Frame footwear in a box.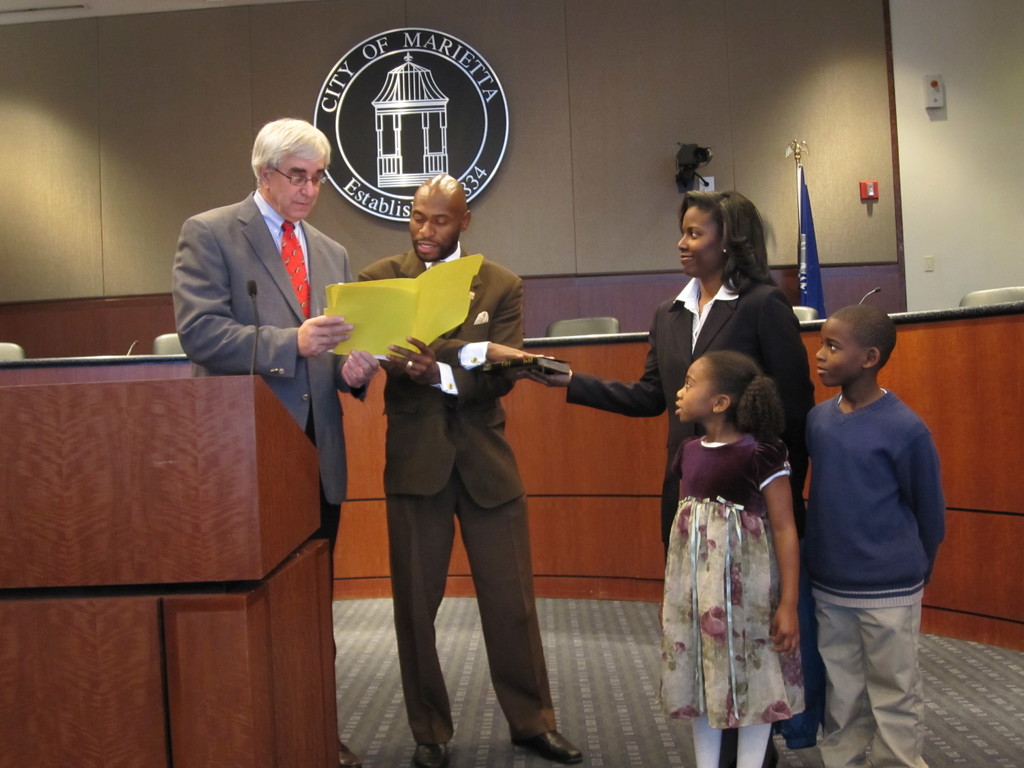
bbox=[338, 739, 358, 767].
